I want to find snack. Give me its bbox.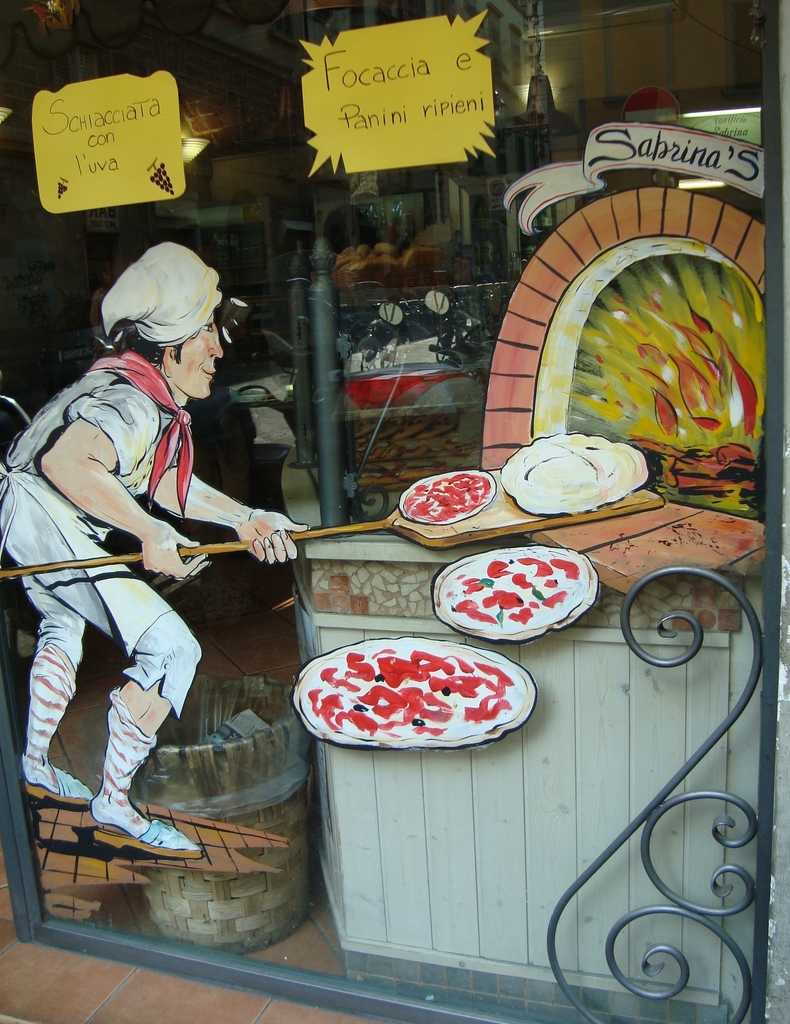
bbox=(429, 543, 608, 644).
